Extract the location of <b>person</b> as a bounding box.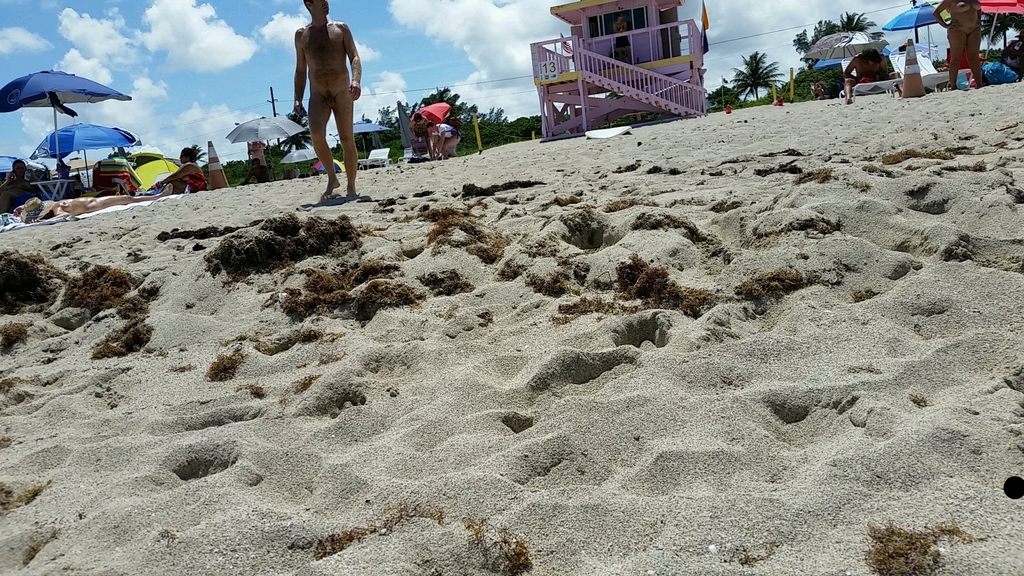
<region>16, 185, 170, 220</region>.
